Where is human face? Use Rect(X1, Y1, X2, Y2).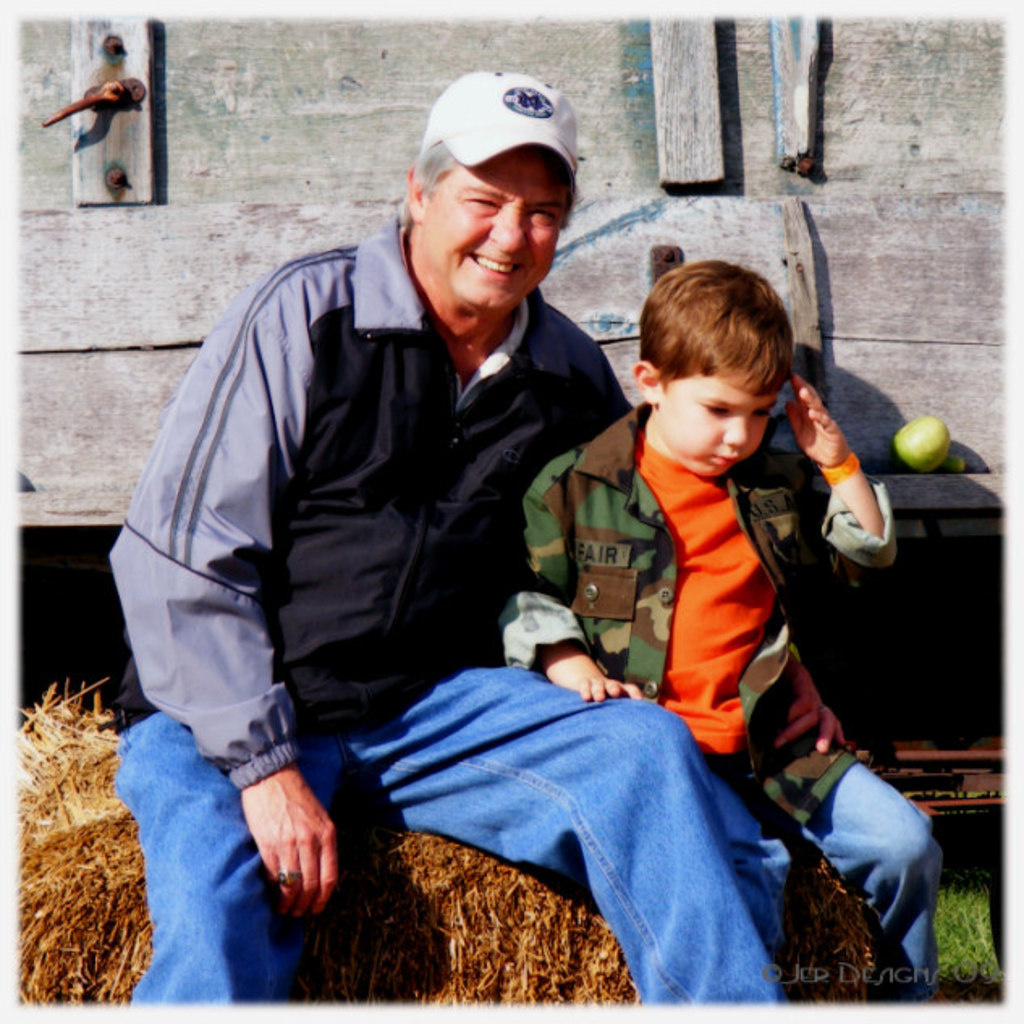
Rect(427, 128, 565, 315).
